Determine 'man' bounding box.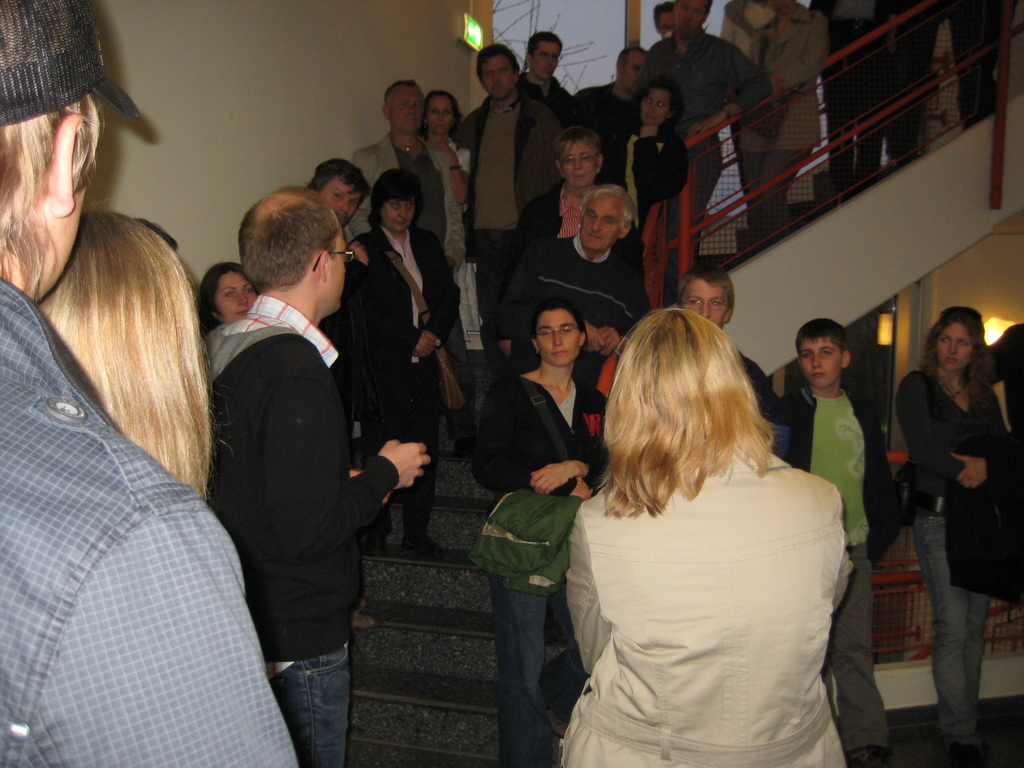
Determined: box(202, 183, 430, 767).
